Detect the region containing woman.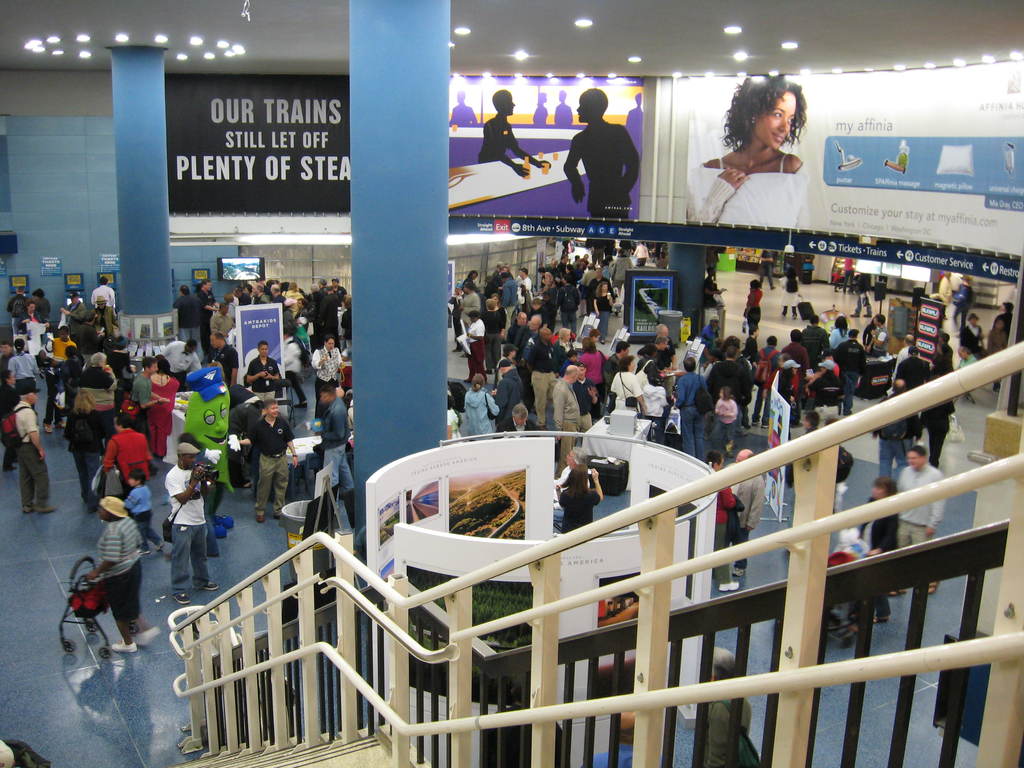
box(825, 317, 851, 349).
